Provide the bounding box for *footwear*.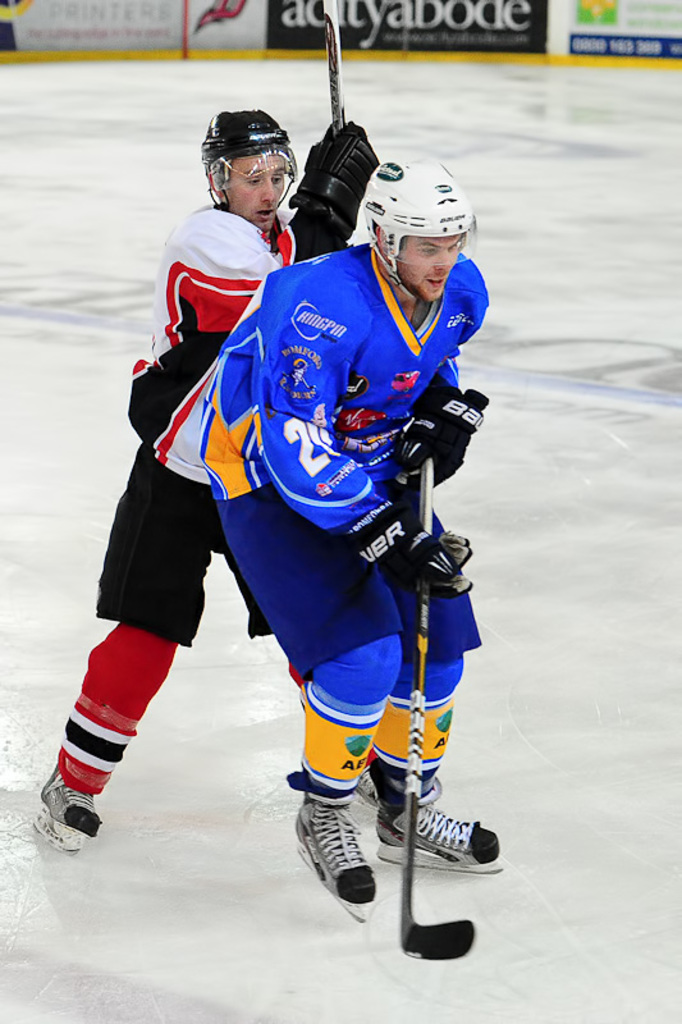
<box>279,782,403,923</box>.
